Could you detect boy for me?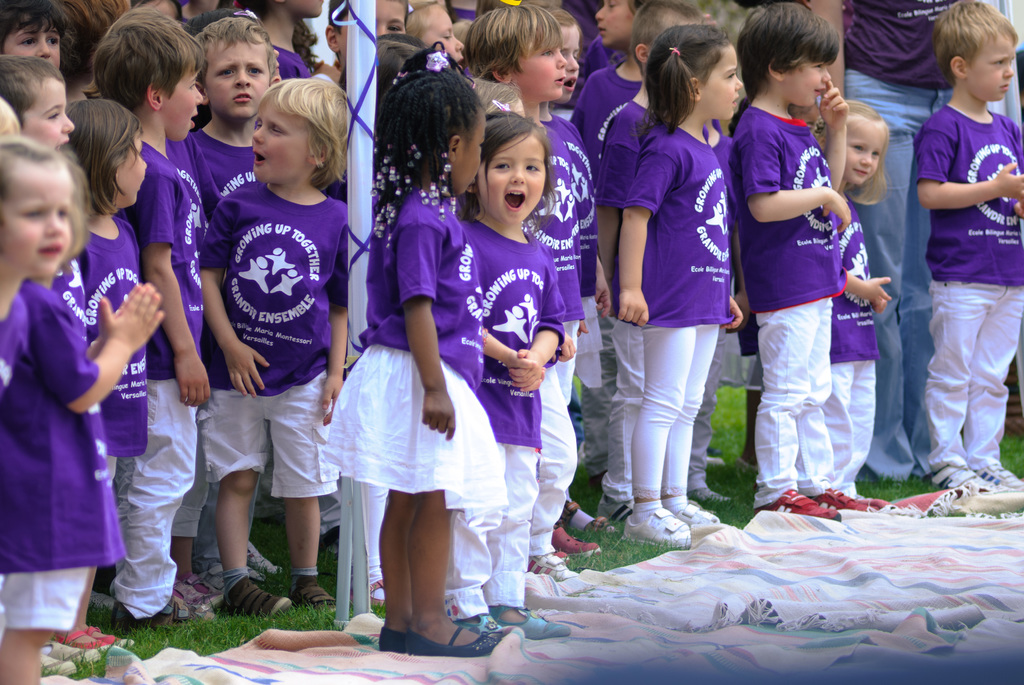
Detection result: 86:6:211:641.
